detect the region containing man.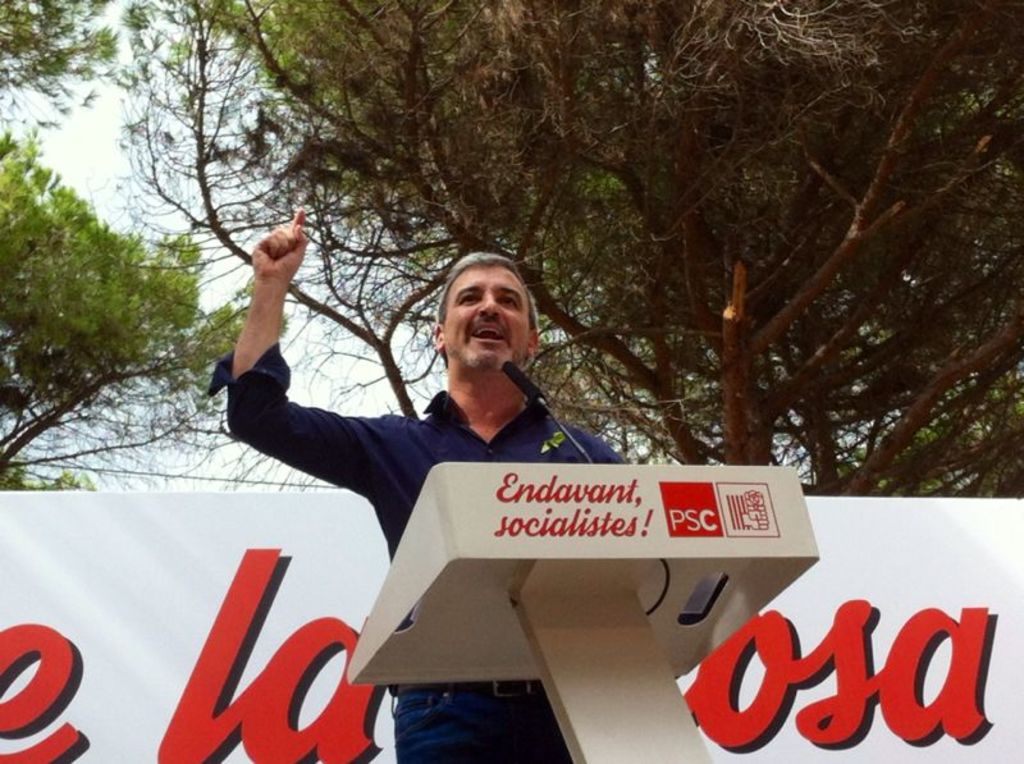
bbox(201, 223, 593, 657).
